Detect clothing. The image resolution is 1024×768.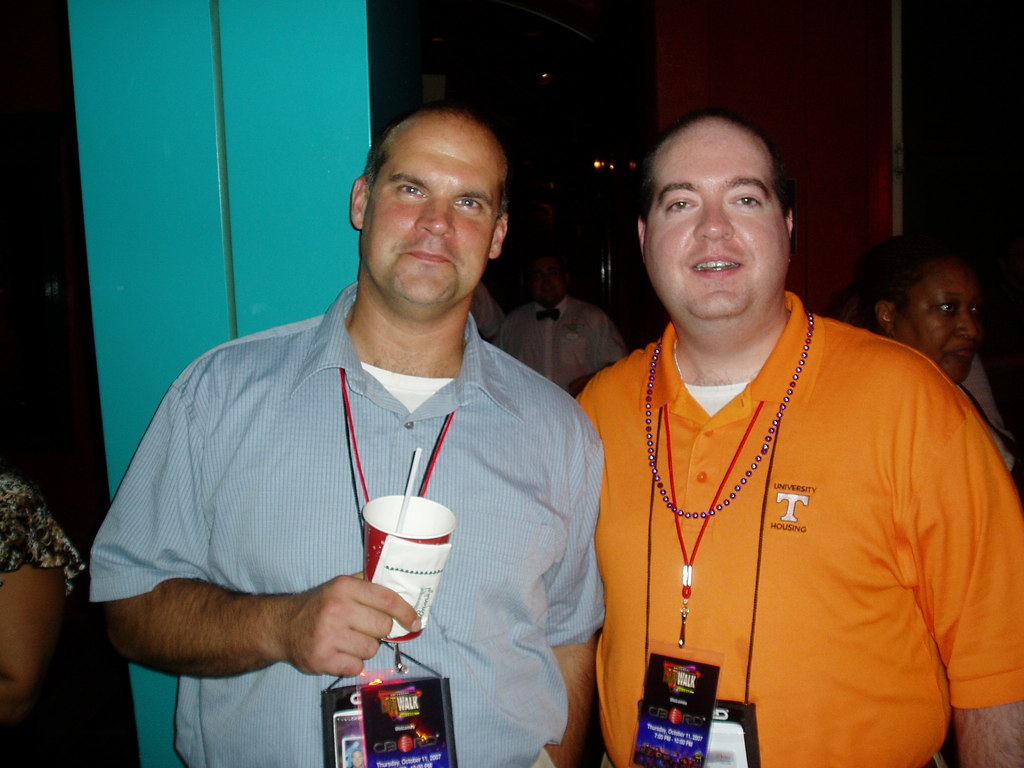
crop(86, 276, 604, 767).
